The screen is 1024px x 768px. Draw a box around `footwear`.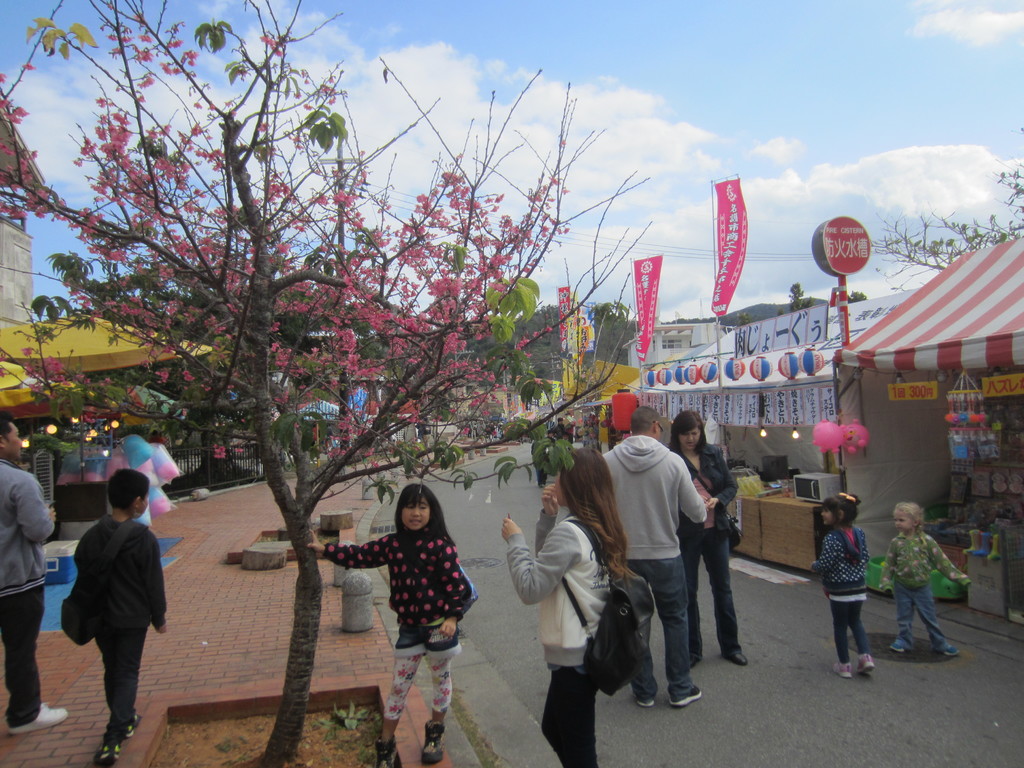
BBox(369, 734, 398, 767).
